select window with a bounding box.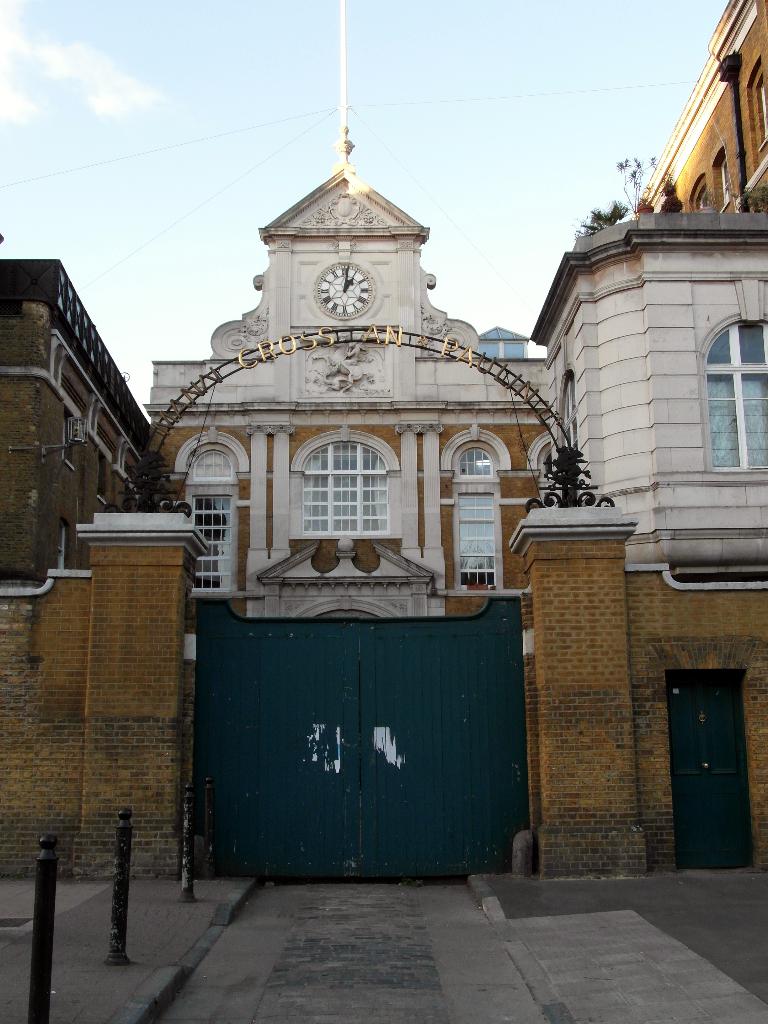
locate(273, 417, 424, 547).
